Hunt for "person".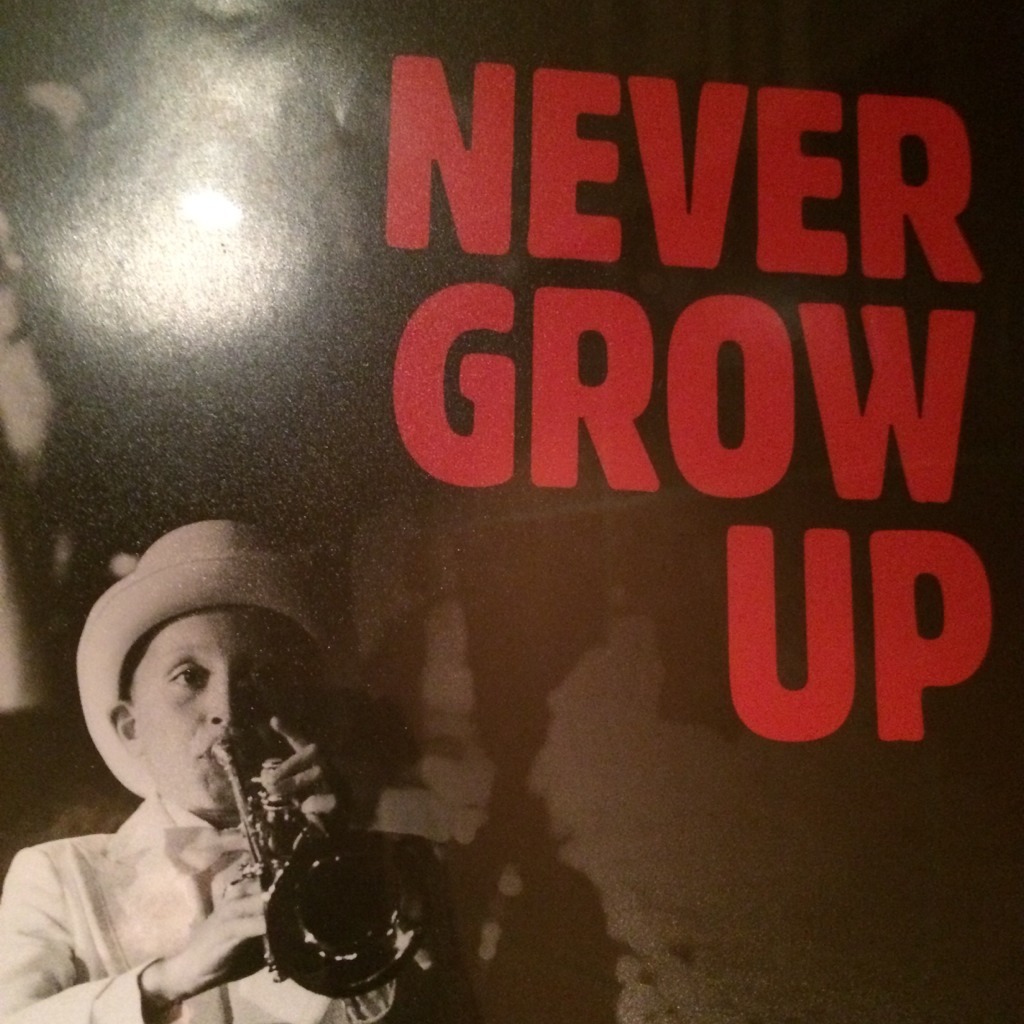
Hunted down at l=0, t=519, r=484, b=1023.
